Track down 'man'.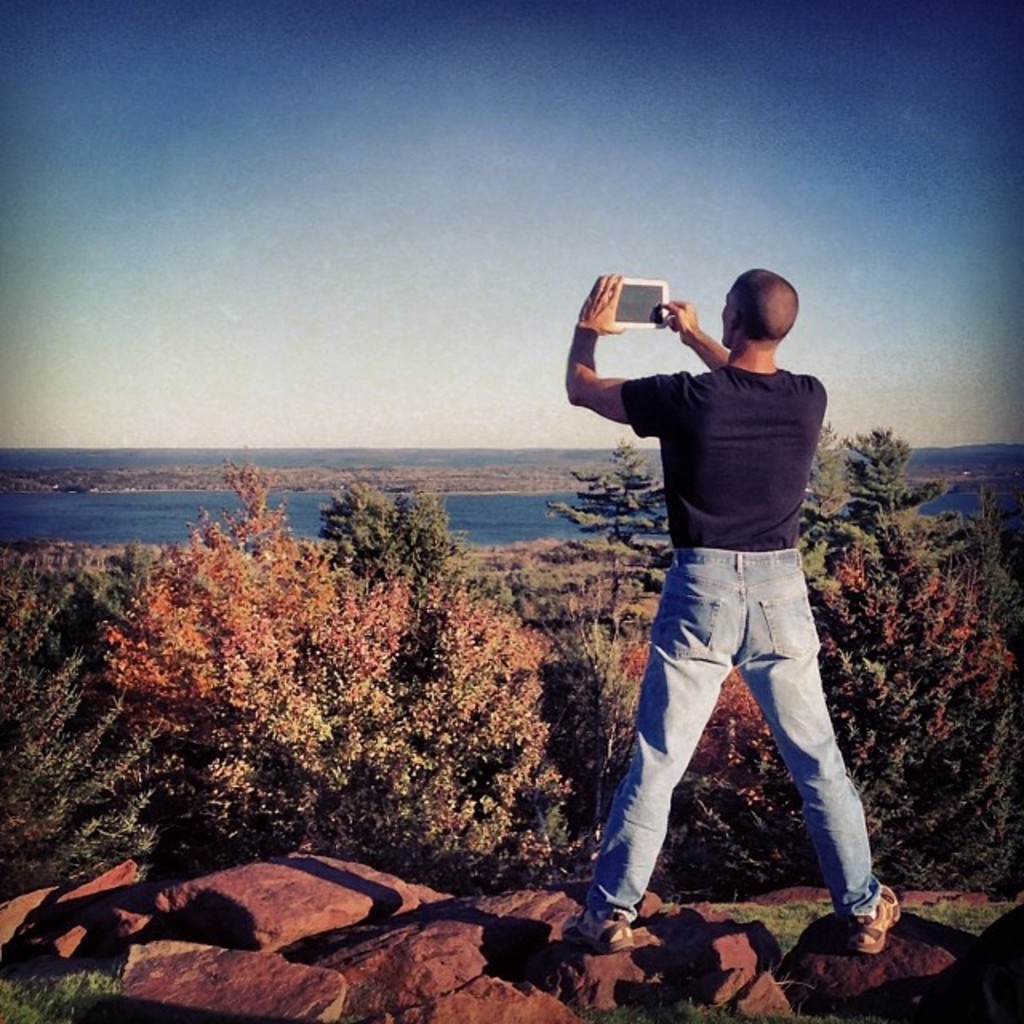
Tracked to <box>558,269,901,963</box>.
